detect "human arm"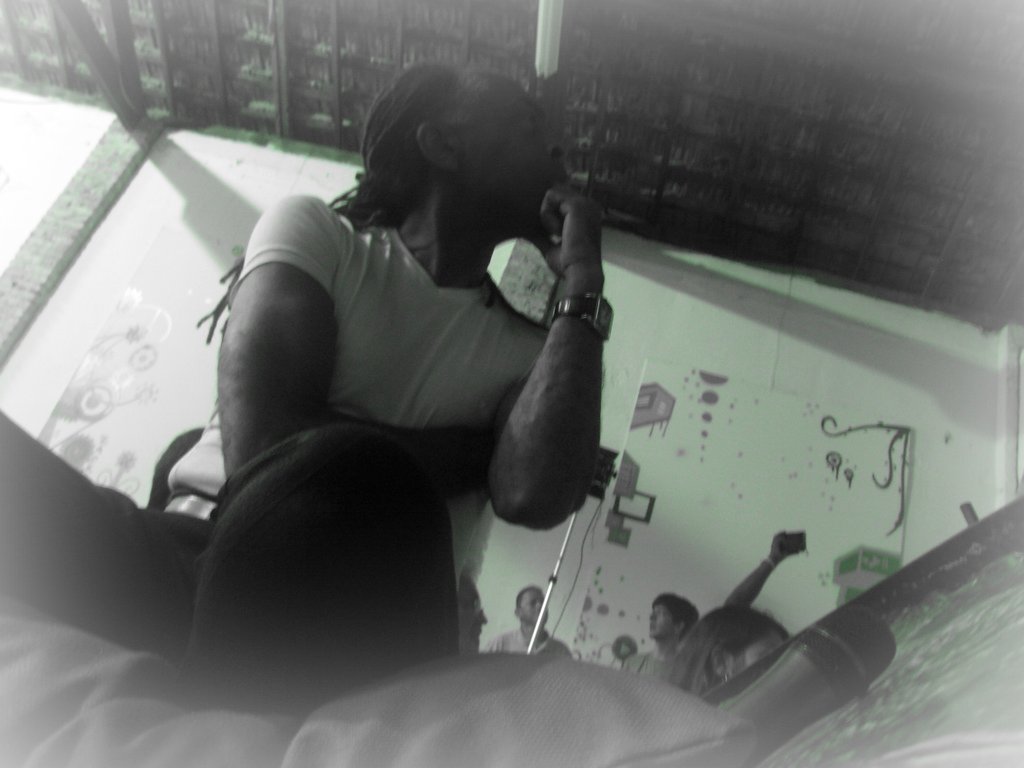
Rect(217, 188, 349, 474)
